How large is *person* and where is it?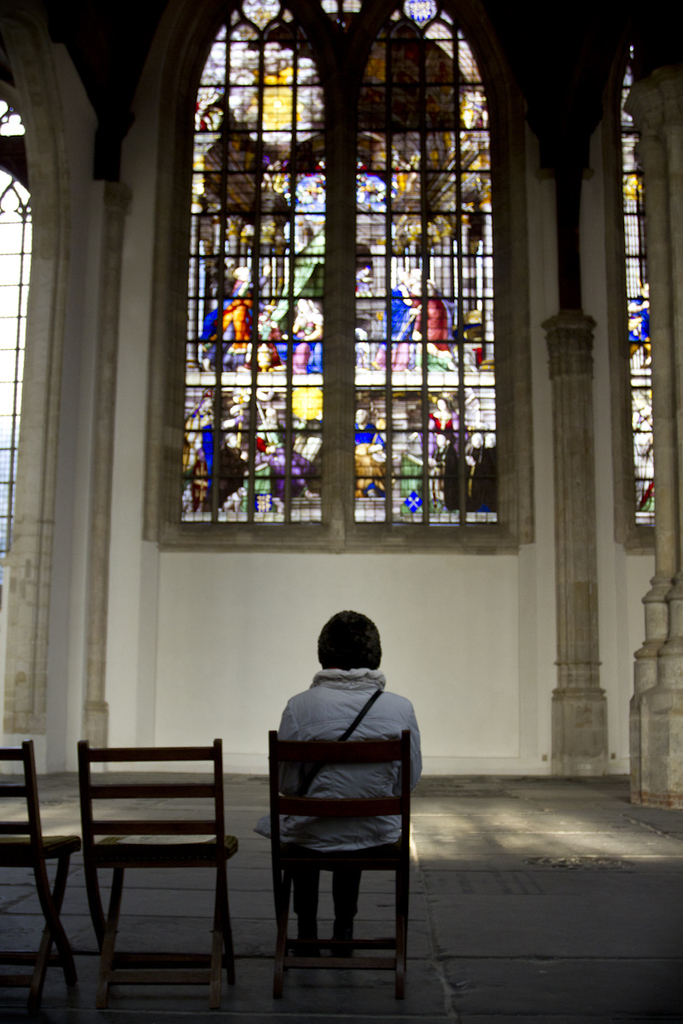
Bounding box: 257 604 422 988.
